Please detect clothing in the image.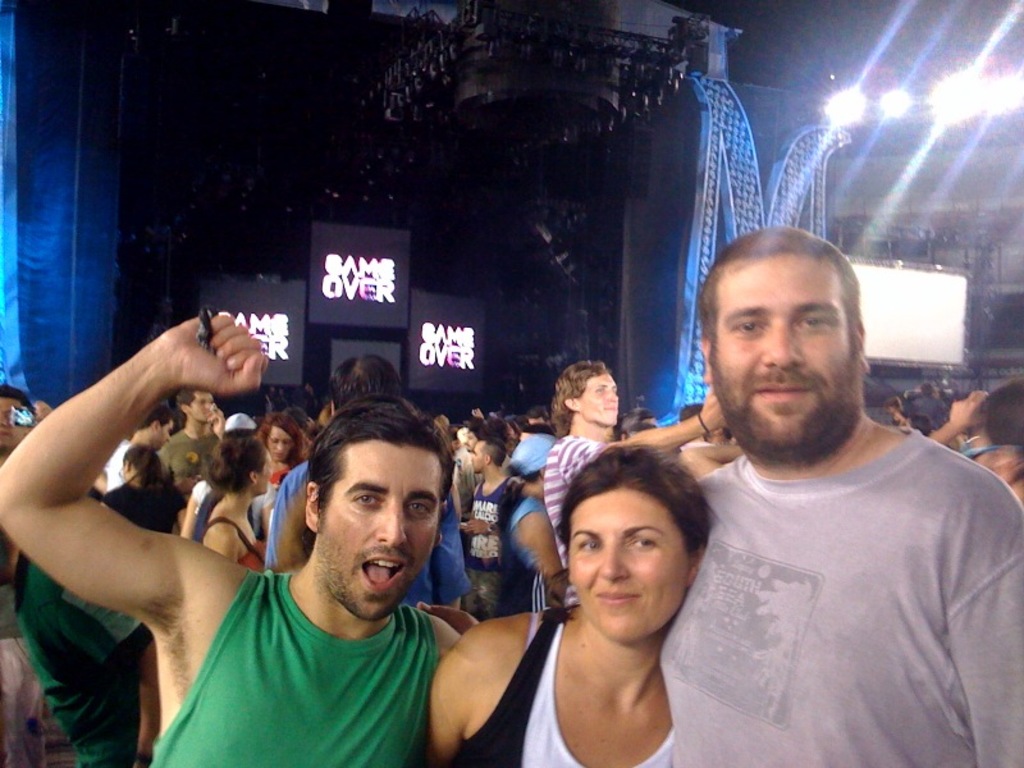
{"x1": 219, "y1": 402, "x2": 253, "y2": 436}.
